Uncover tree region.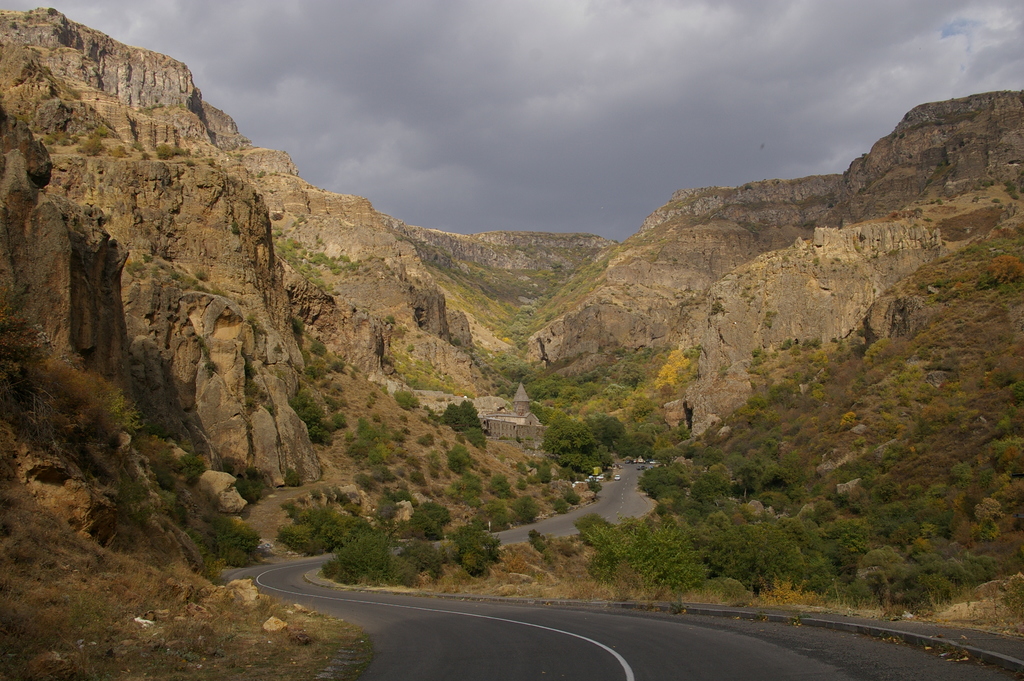
Uncovered: left=761, top=461, right=787, bottom=492.
